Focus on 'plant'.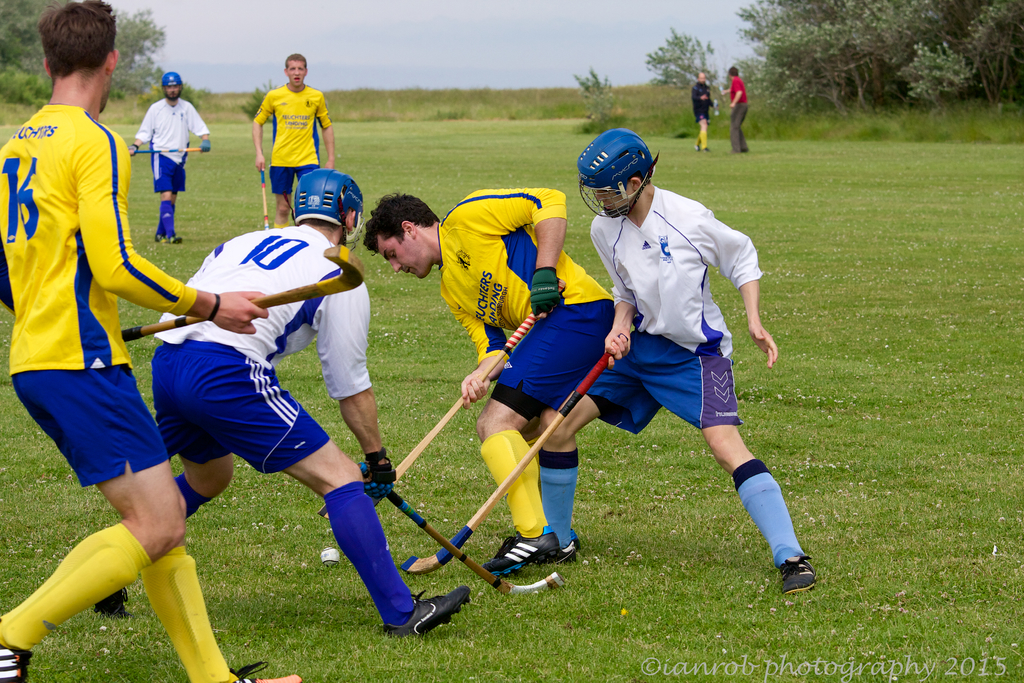
Focused at 575:104:632:147.
